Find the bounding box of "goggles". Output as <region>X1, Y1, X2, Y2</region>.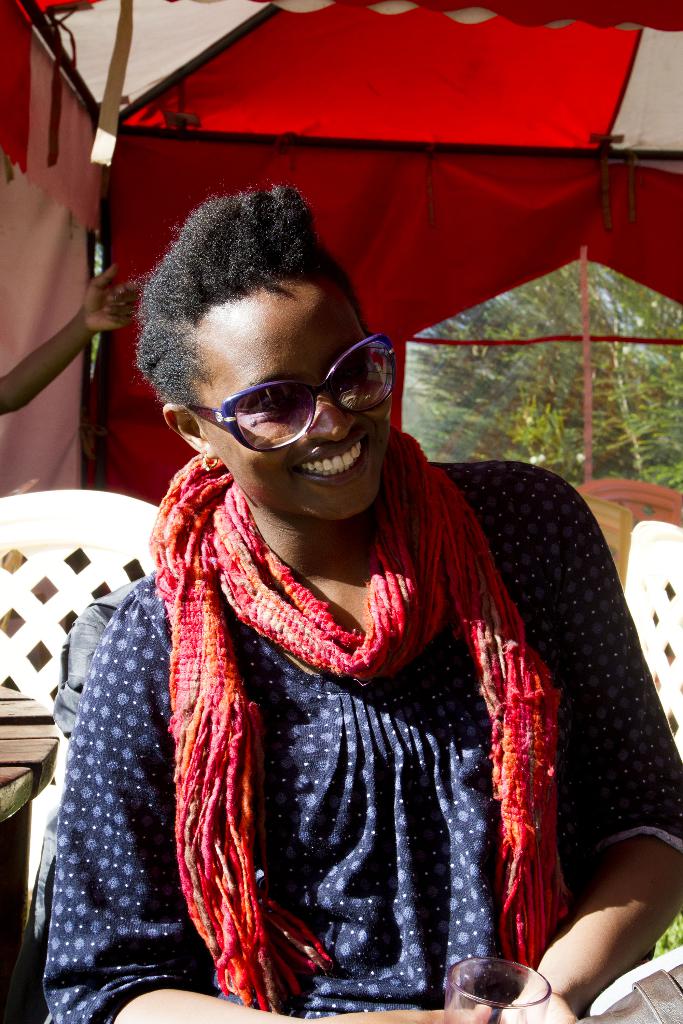
<region>170, 341, 402, 444</region>.
